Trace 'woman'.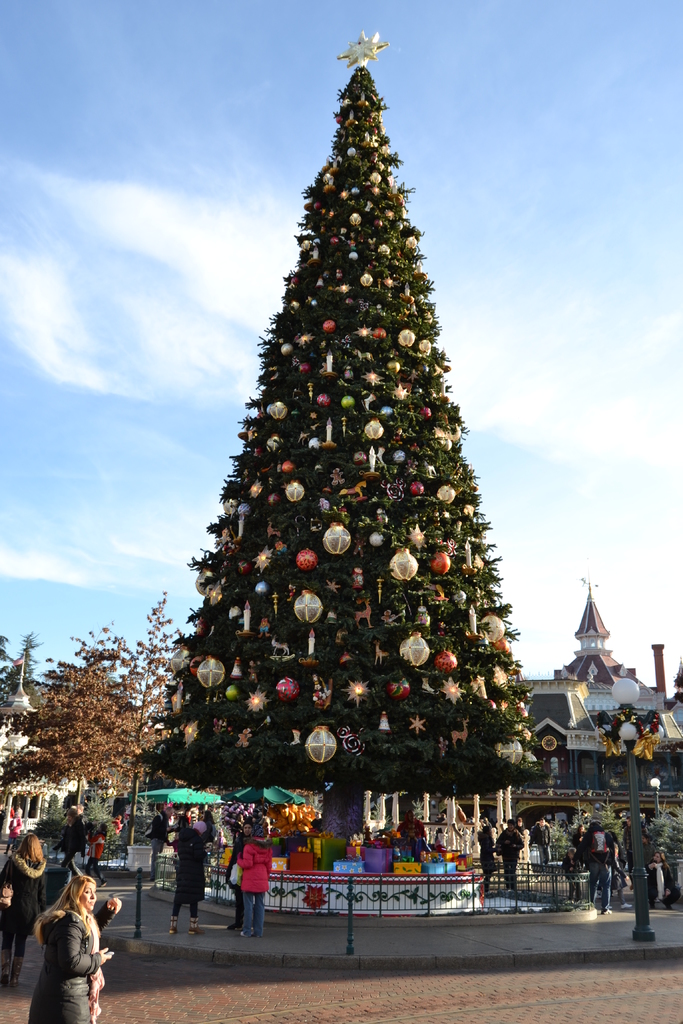
Traced to rect(19, 872, 113, 1019).
